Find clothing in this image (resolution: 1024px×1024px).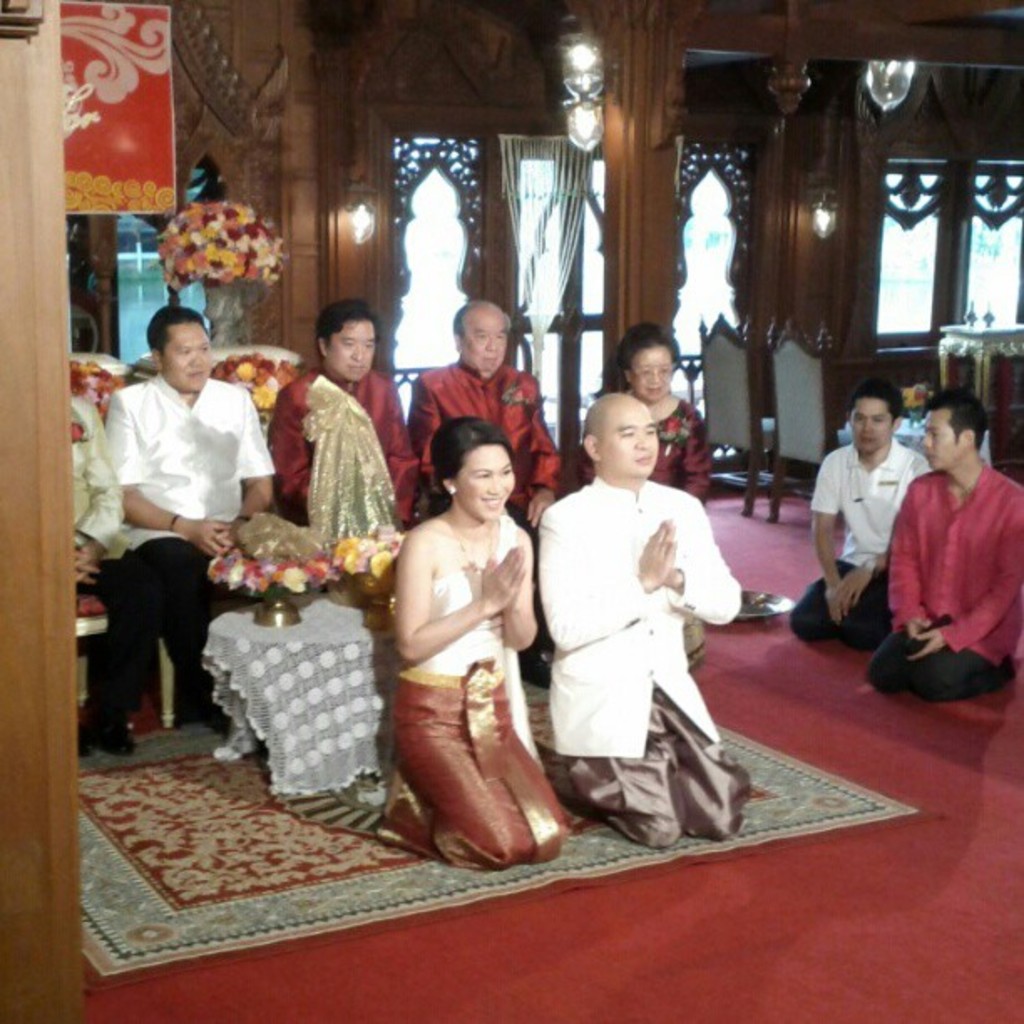
[863, 458, 1022, 703].
